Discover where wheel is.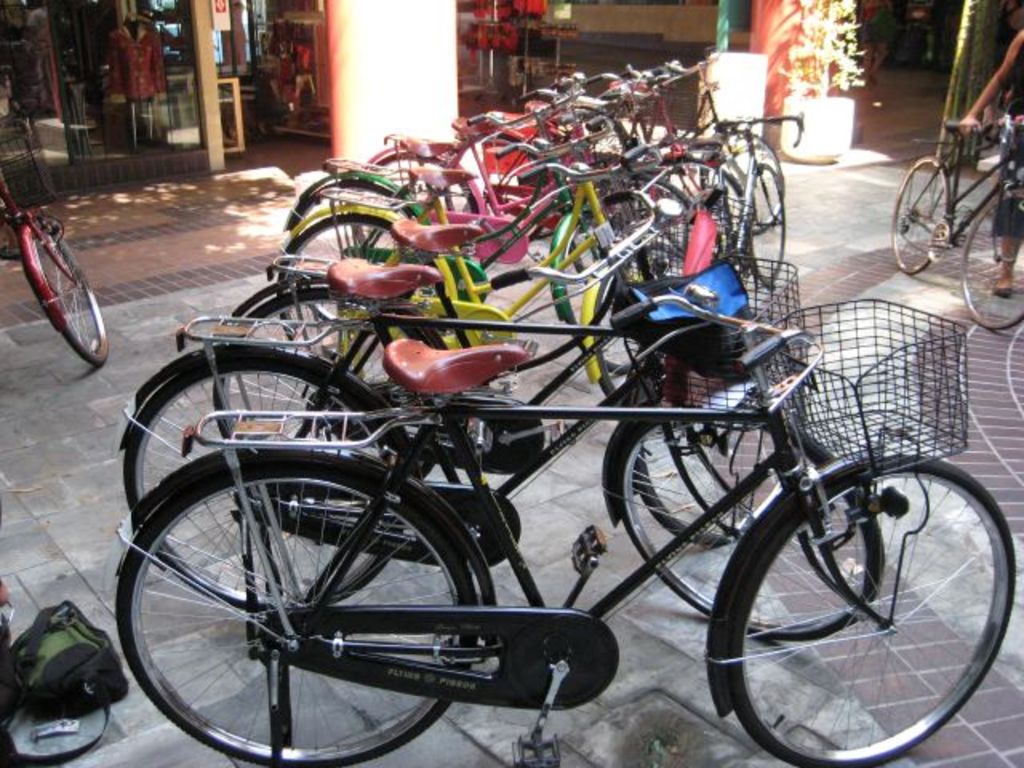
Discovered at 877/142/997/280.
